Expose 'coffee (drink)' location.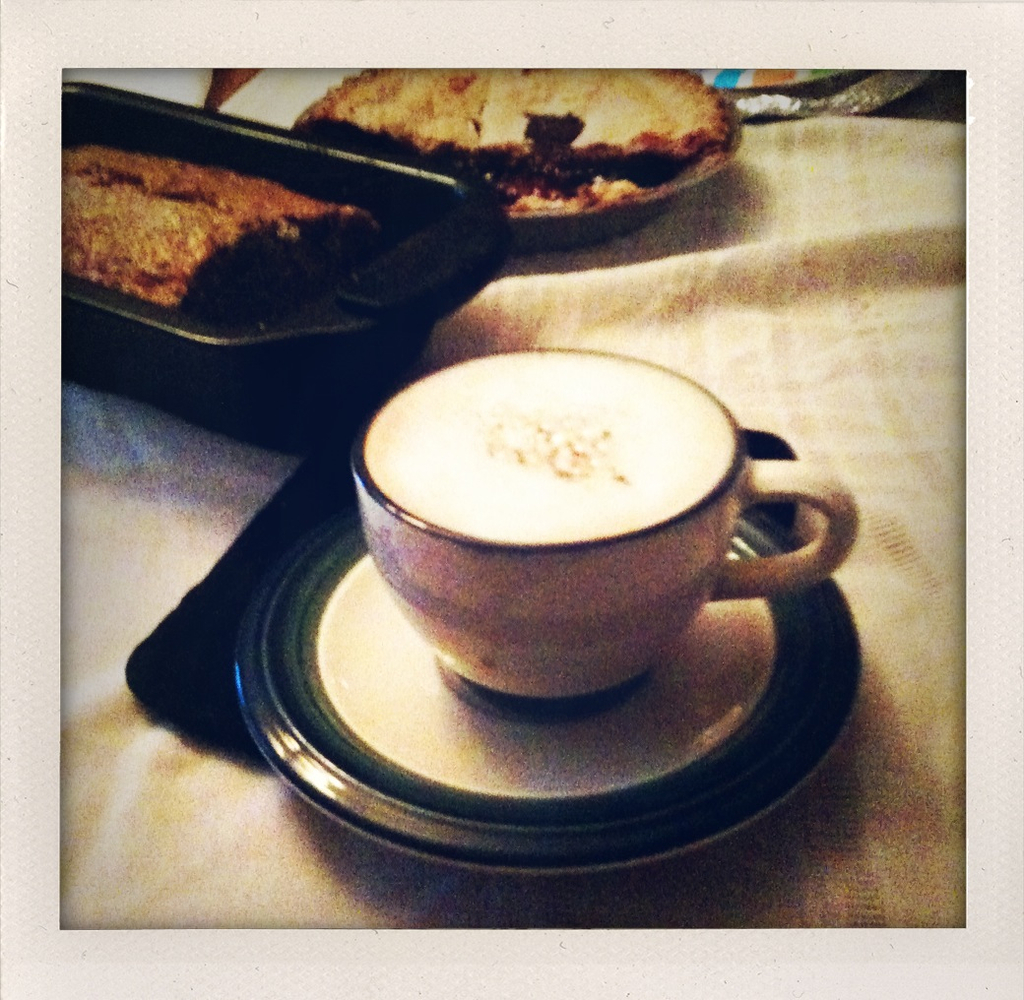
Exposed at [342, 325, 805, 723].
